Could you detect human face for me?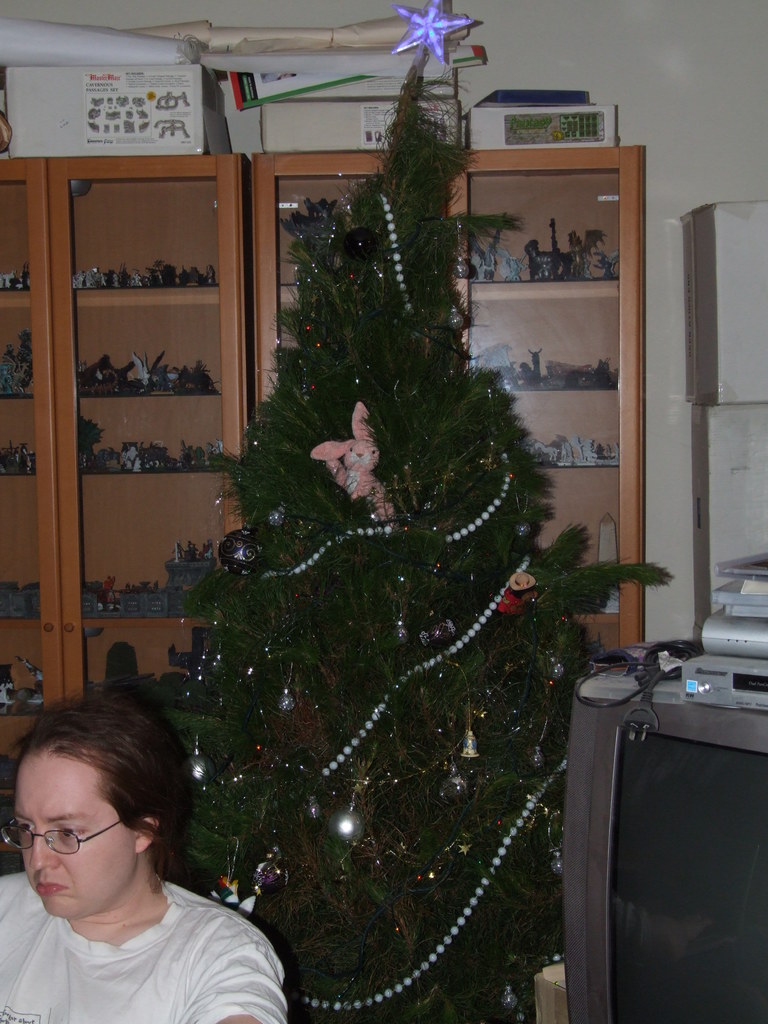
Detection result: bbox=[7, 741, 140, 922].
